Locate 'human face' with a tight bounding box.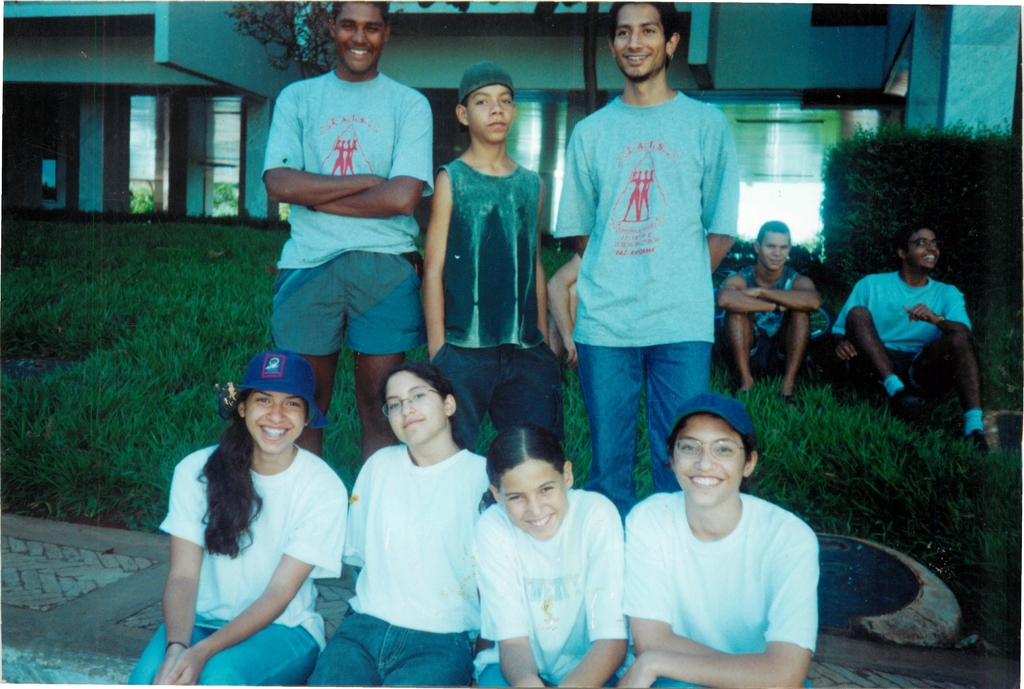
crop(468, 83, 512, 147).
